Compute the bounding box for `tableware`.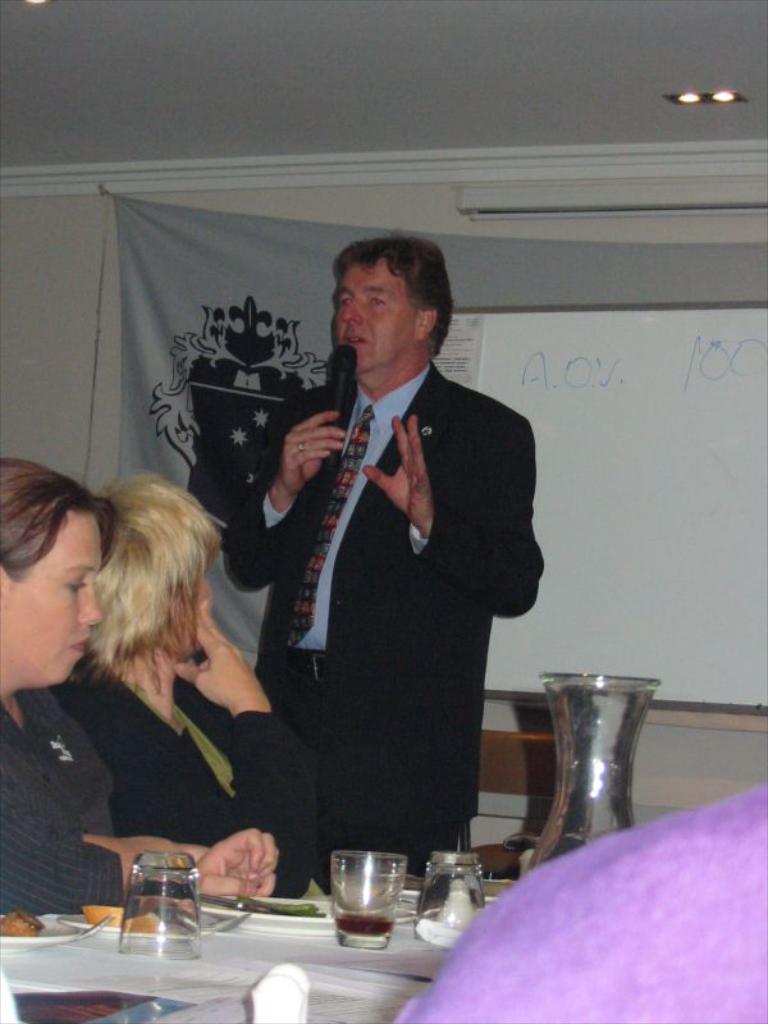
bbox=[108, 844, 202, 960].
